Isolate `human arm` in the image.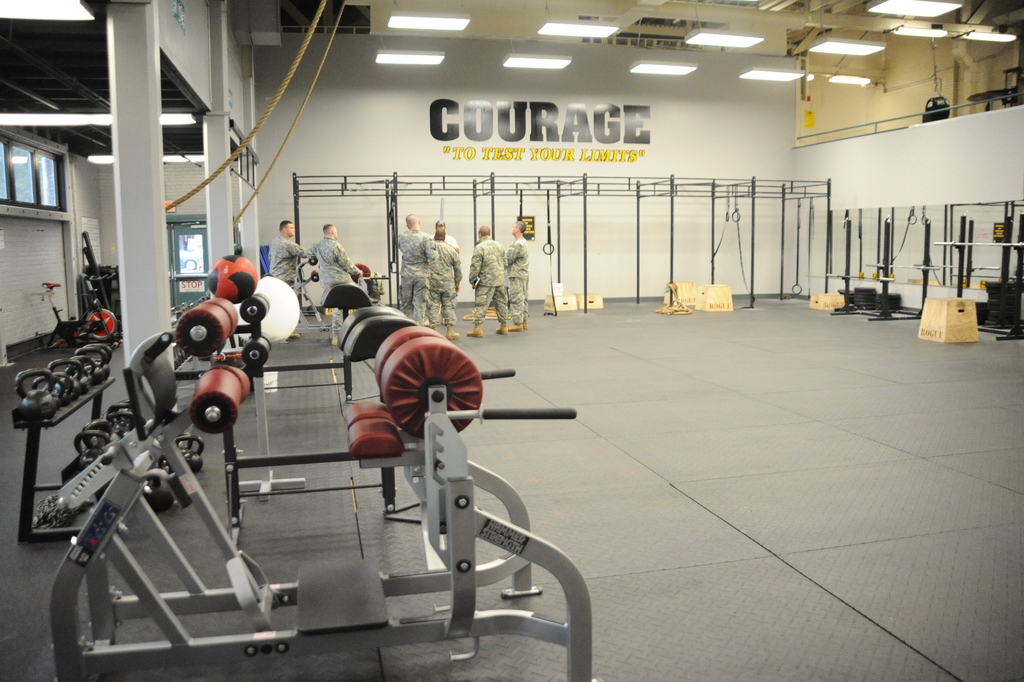
Isolated region: rect(469, 244, 488, 288).
